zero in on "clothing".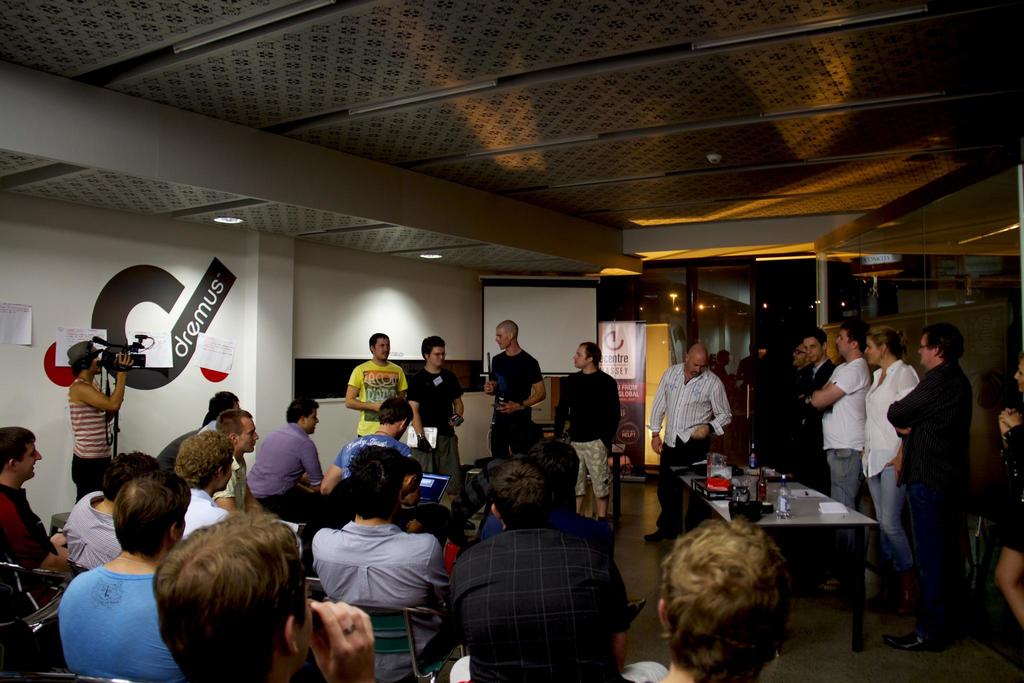
Zeroed in: <bbox>310, 514, 457, 624</bbox>.
